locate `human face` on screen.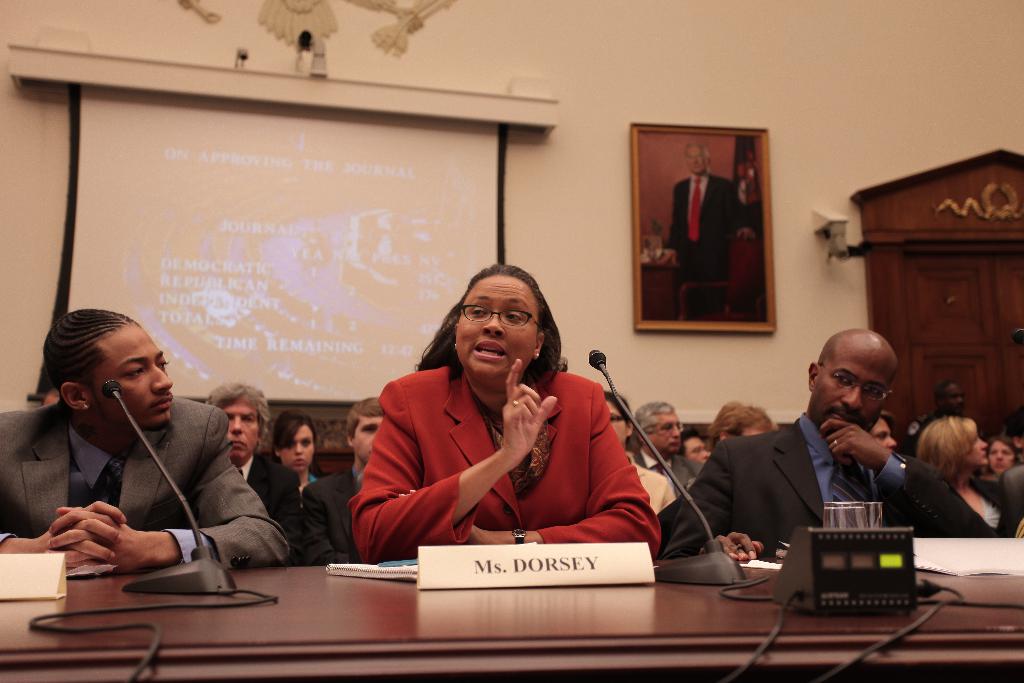
On screen at region(639, 406, 680, 451).
